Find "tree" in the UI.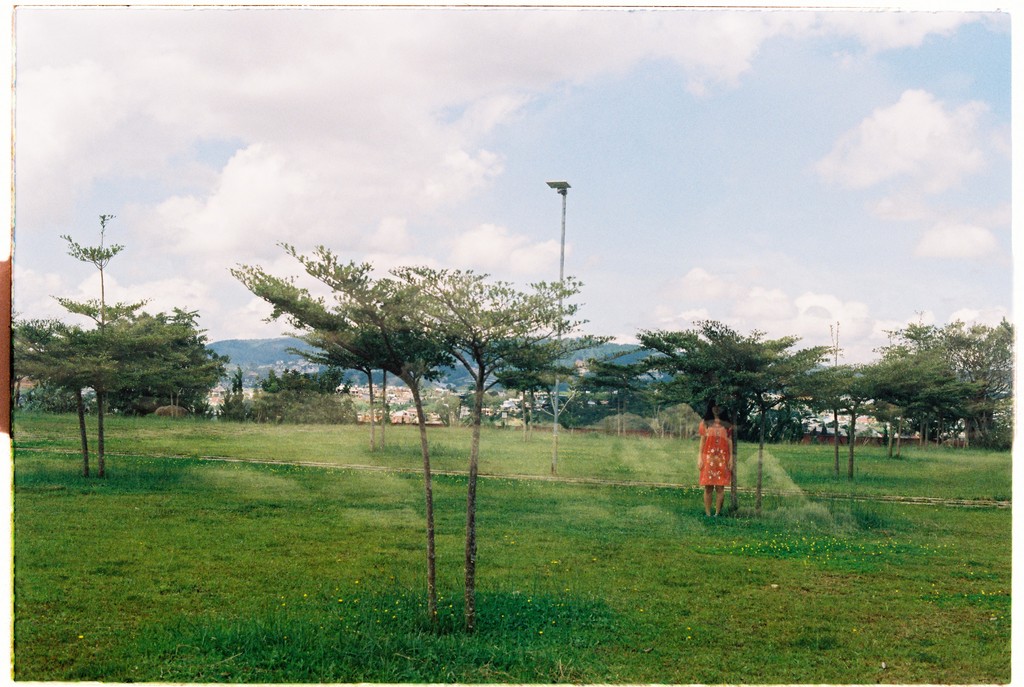
UI element at 383/256/628/634.
